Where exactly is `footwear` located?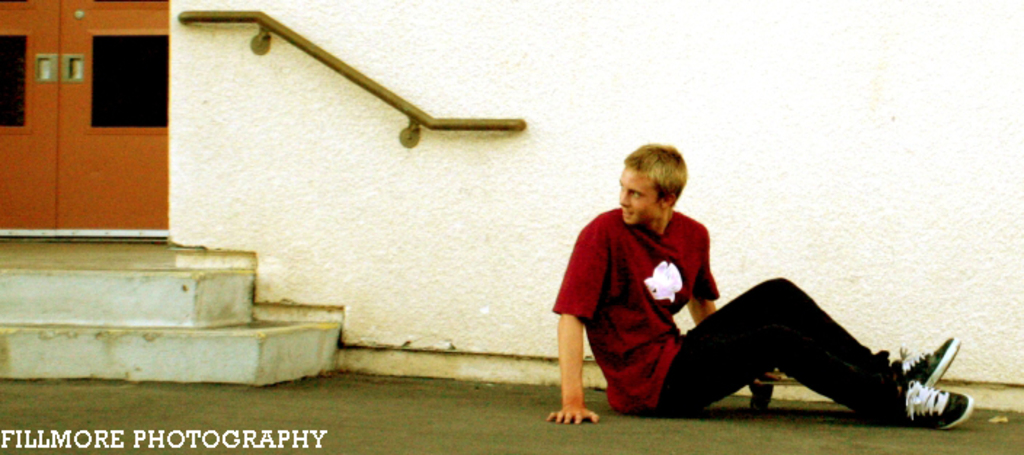
Its bounding box is [899,333,959,381].
